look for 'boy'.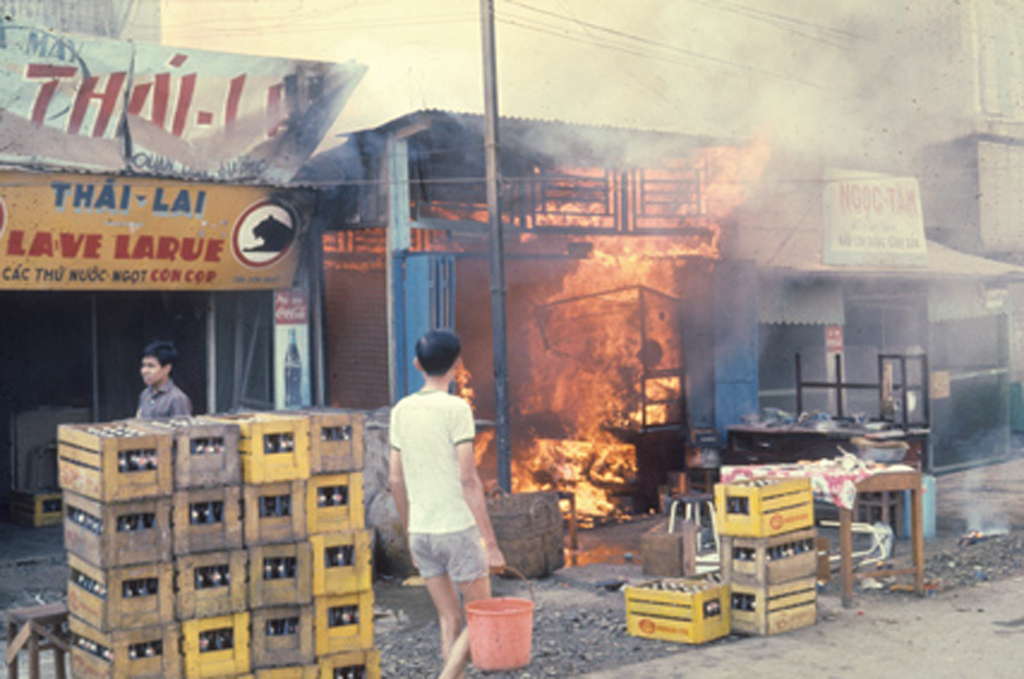
Found: <bbox>137, 341, 192, 418</bbox>.
